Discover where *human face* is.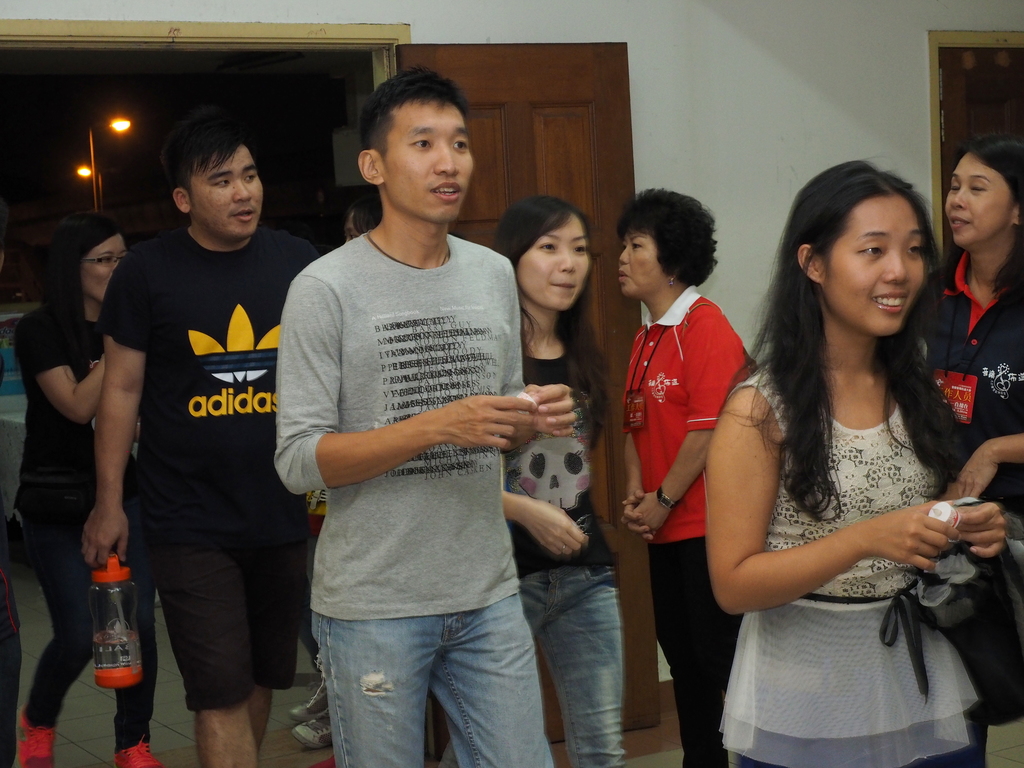
Discovered at BBox(822, 193, 925, 333).
